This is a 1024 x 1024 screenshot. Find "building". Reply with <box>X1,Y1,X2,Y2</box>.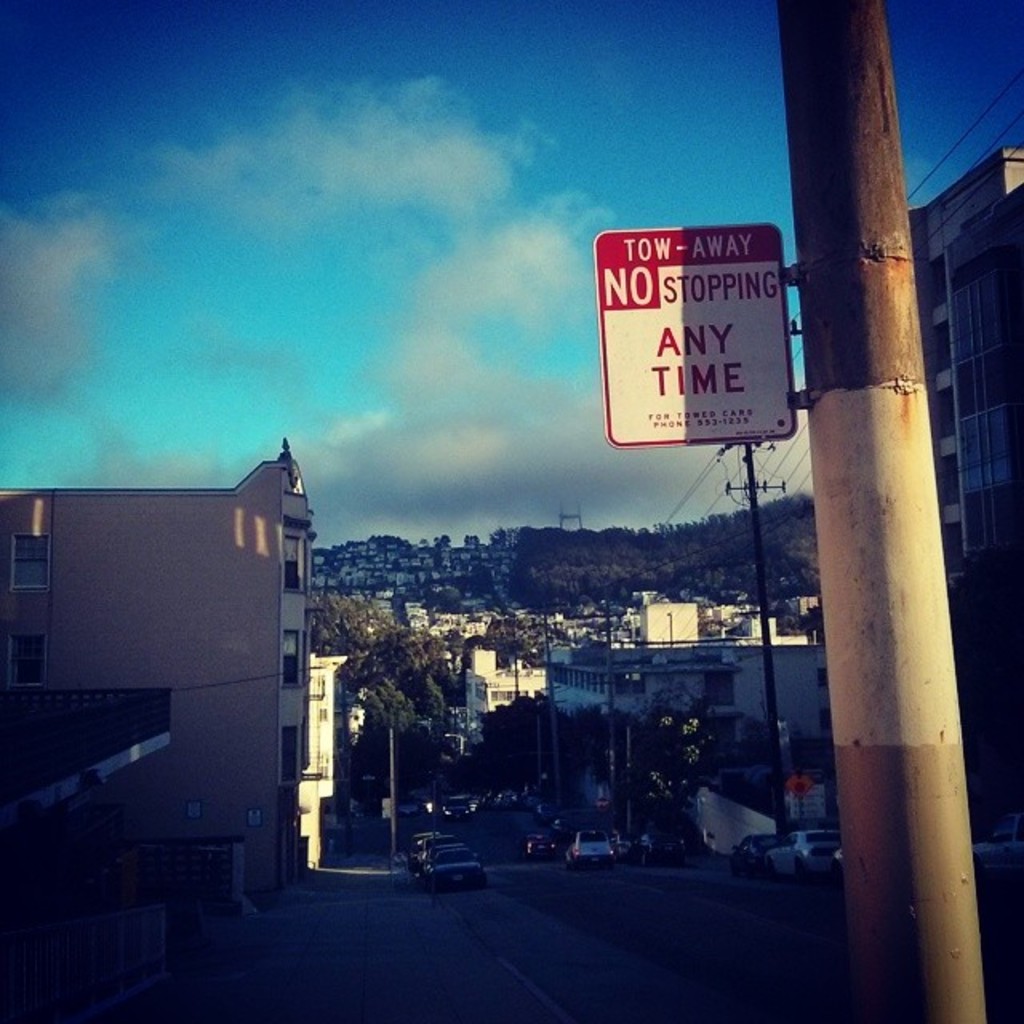
<box>0,432,322,904</box>.
